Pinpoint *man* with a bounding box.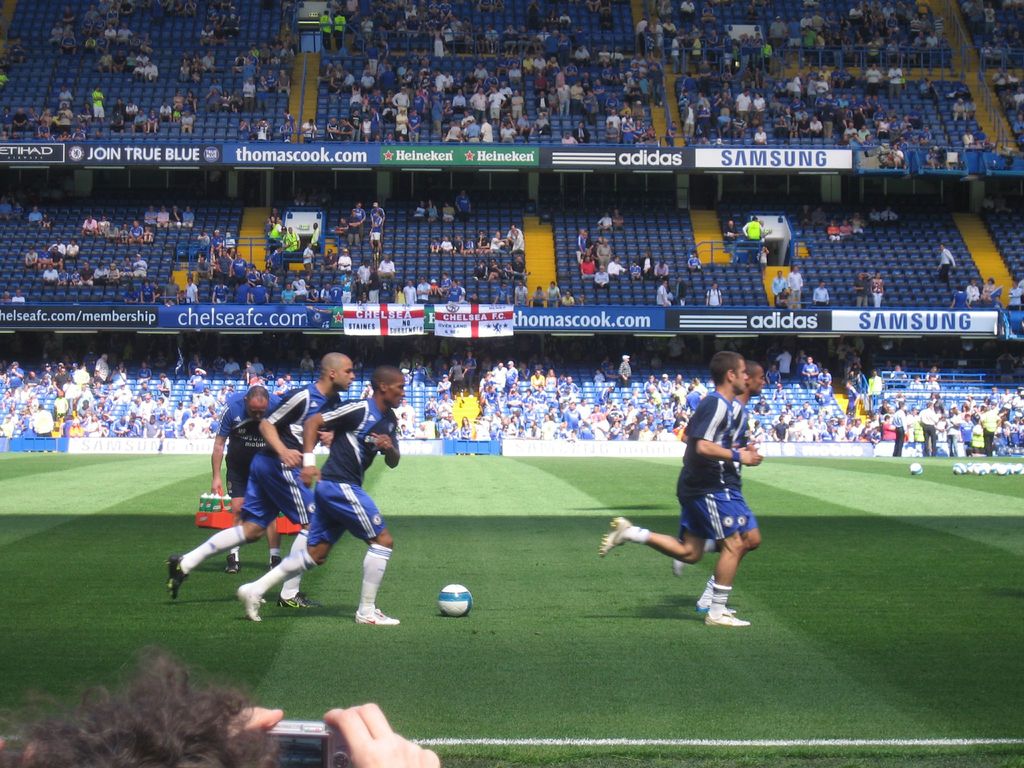
(left=402, top=400, right=417, bottom=436).
